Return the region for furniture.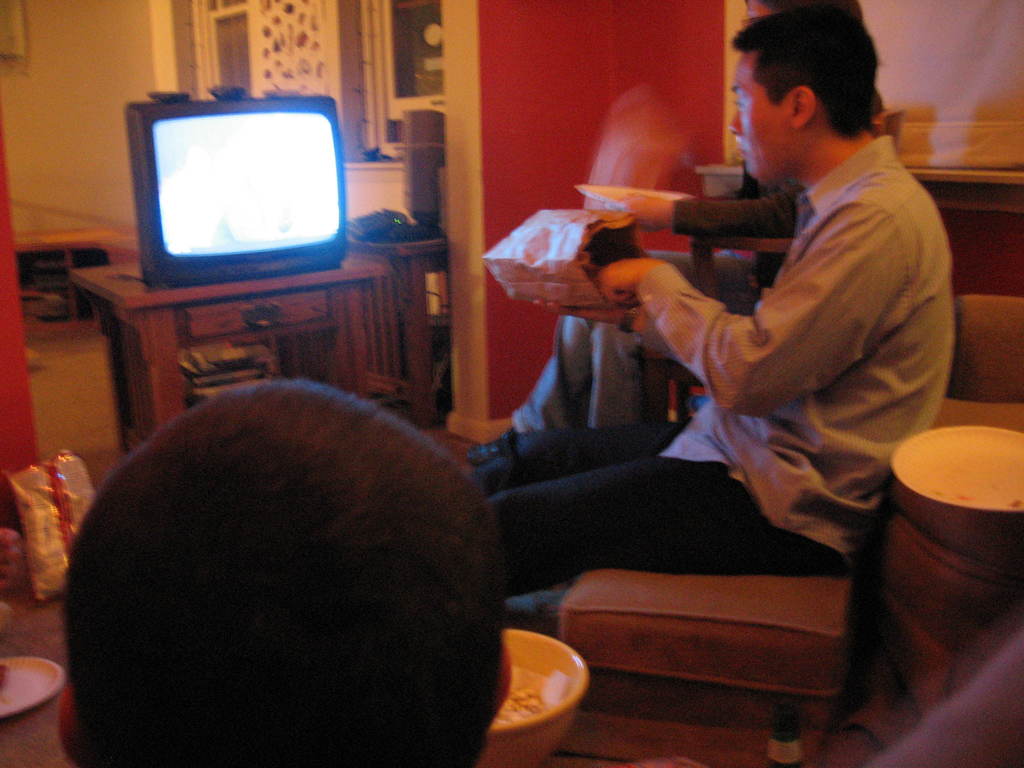
pyautogui.locateOnScreen(360, 219, 452, 435).
